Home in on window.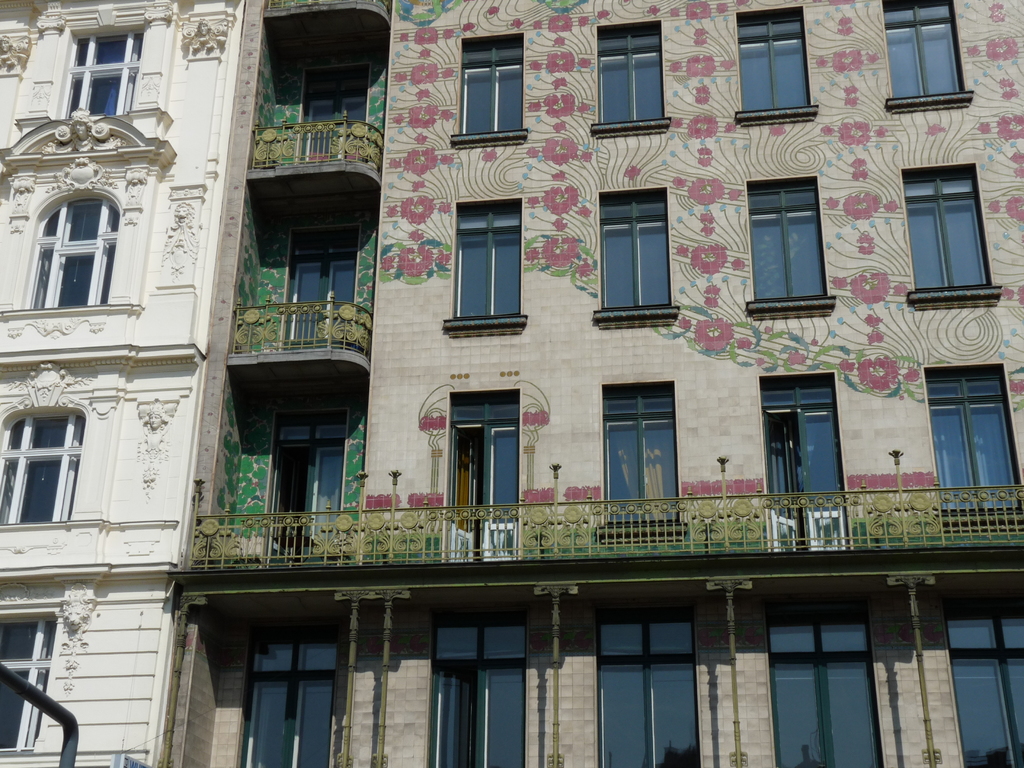
Homed in at (598, 22, 663, 124).
